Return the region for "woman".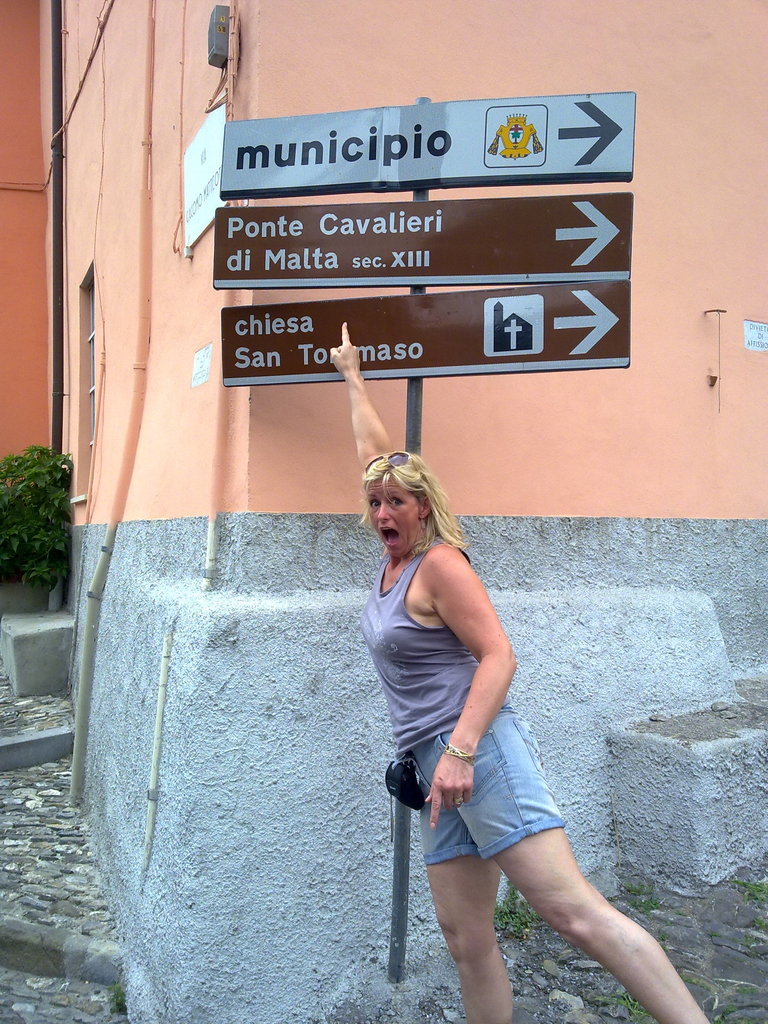
box(347, 447, 662, 1020).
